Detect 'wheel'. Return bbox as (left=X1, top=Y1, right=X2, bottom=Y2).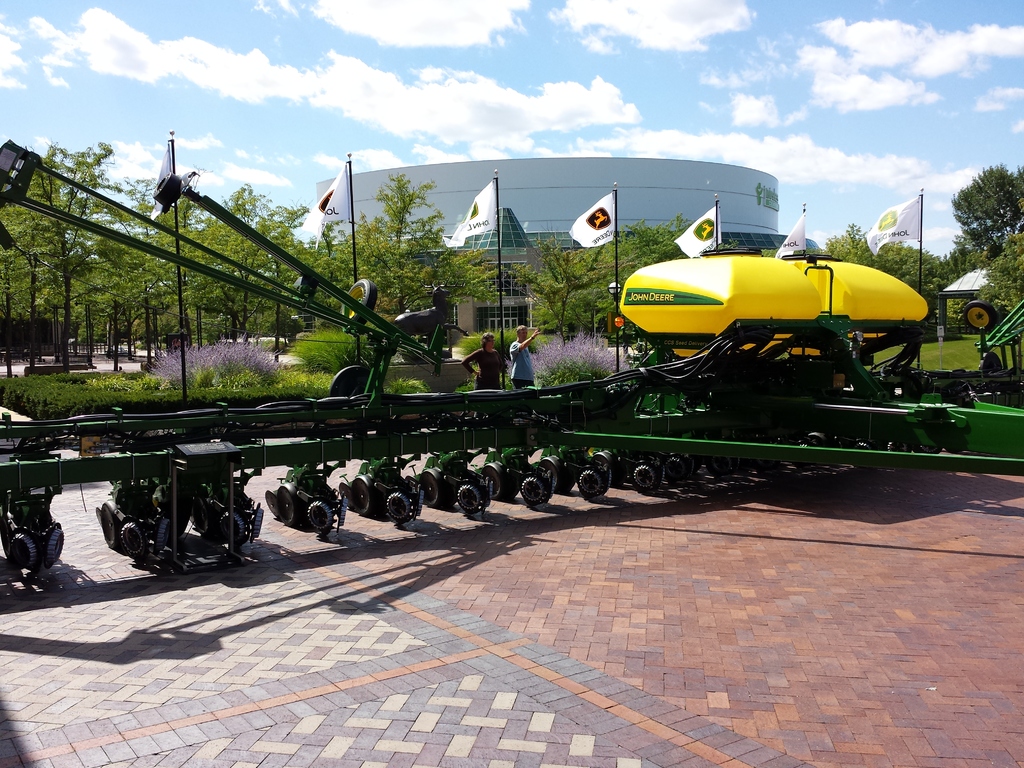
(left=326, top=365, right=374, bottom=400).
